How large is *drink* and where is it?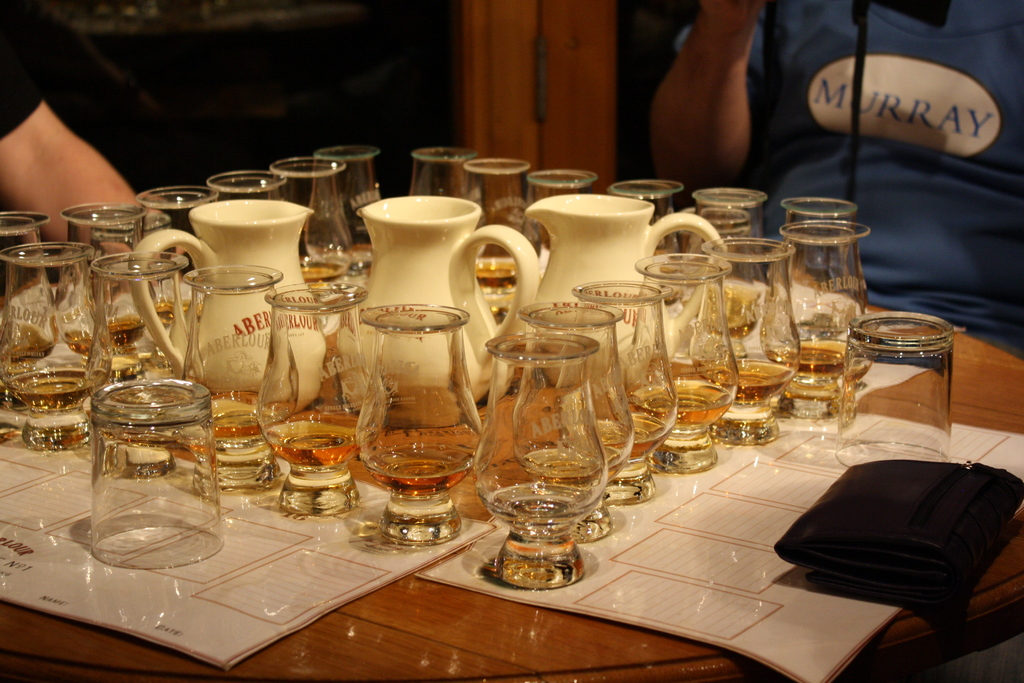
Bounding box: {"x1": 697, "y1": 363, "x2": 797, "y2": 400}.
